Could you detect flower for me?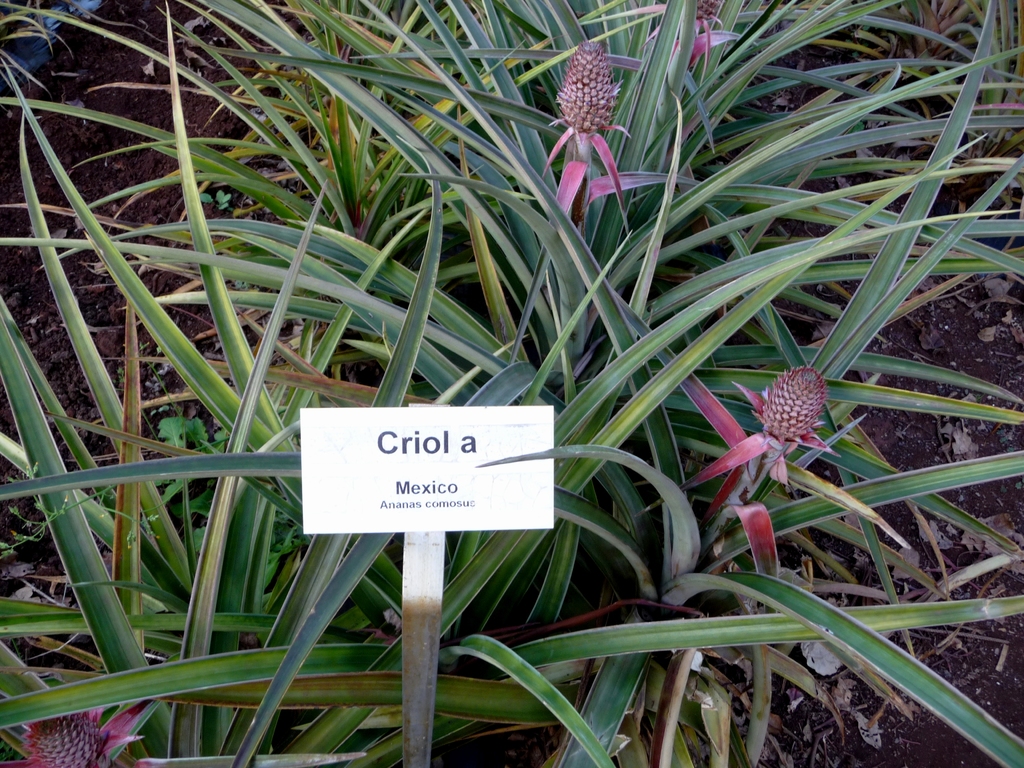
Detection result: (x1=542, y1=92, x2=634, y2=216).
